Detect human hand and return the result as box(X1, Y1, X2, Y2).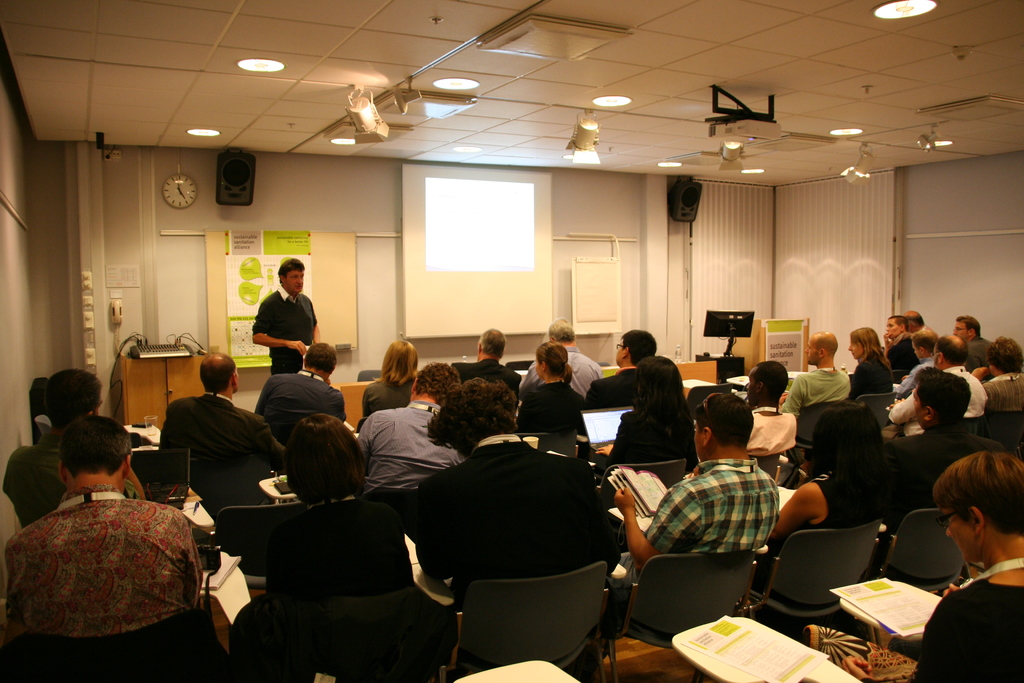
box(839, 657, 875, 682).
